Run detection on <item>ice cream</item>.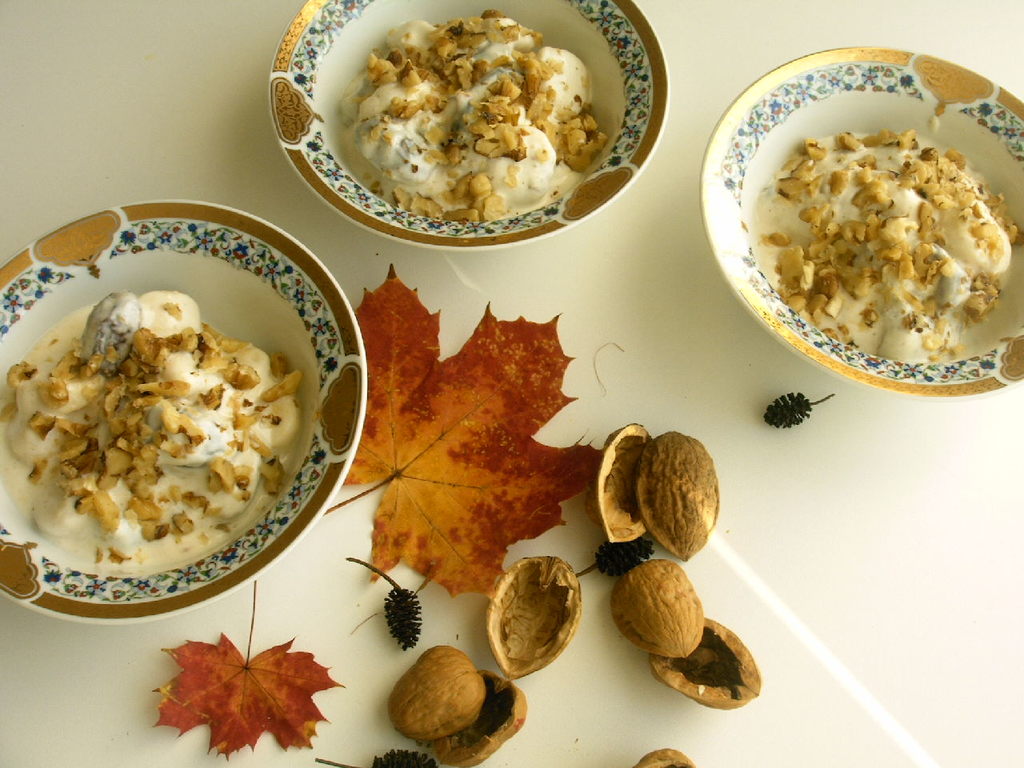
Result: locate(9, 261, 321, 598).
